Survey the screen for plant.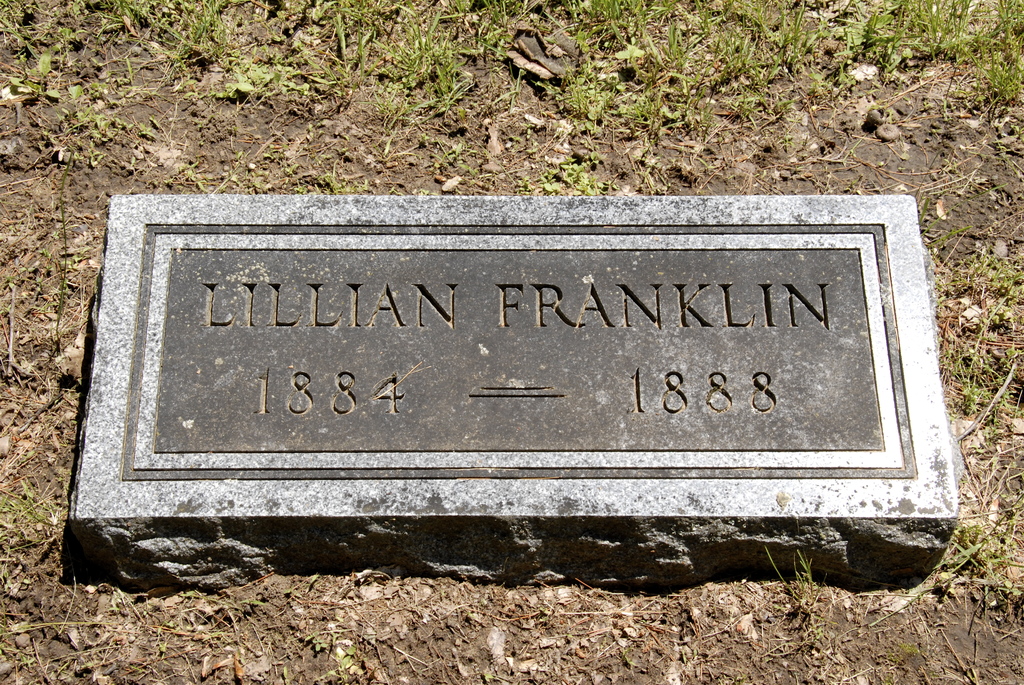
Survey found: Rect(621, 650, 641, 668).
